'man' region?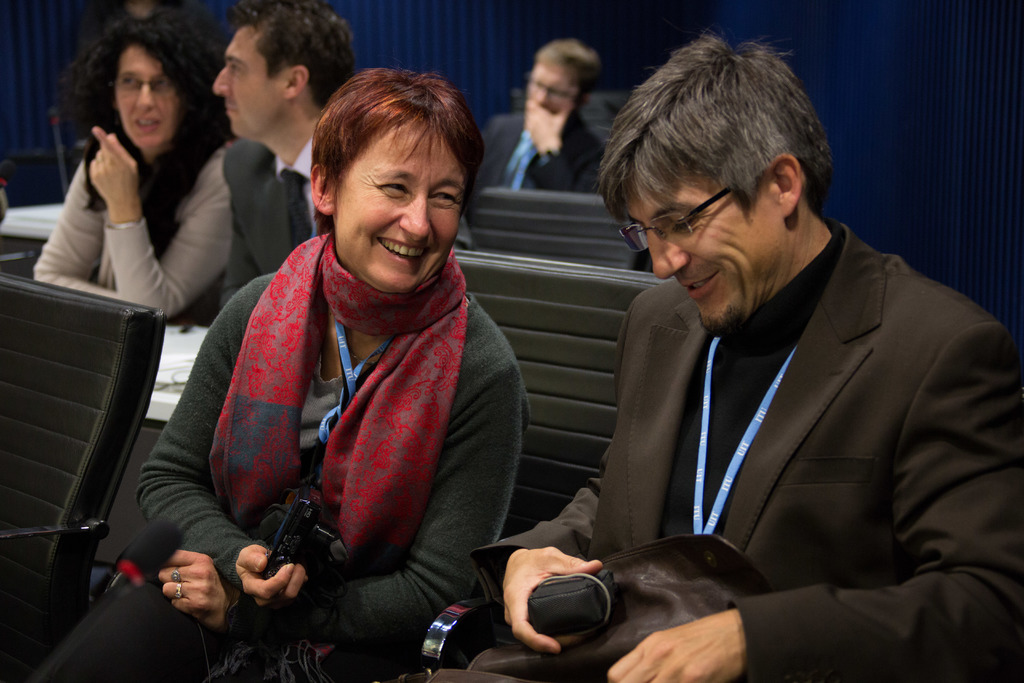
206,0,365,304
